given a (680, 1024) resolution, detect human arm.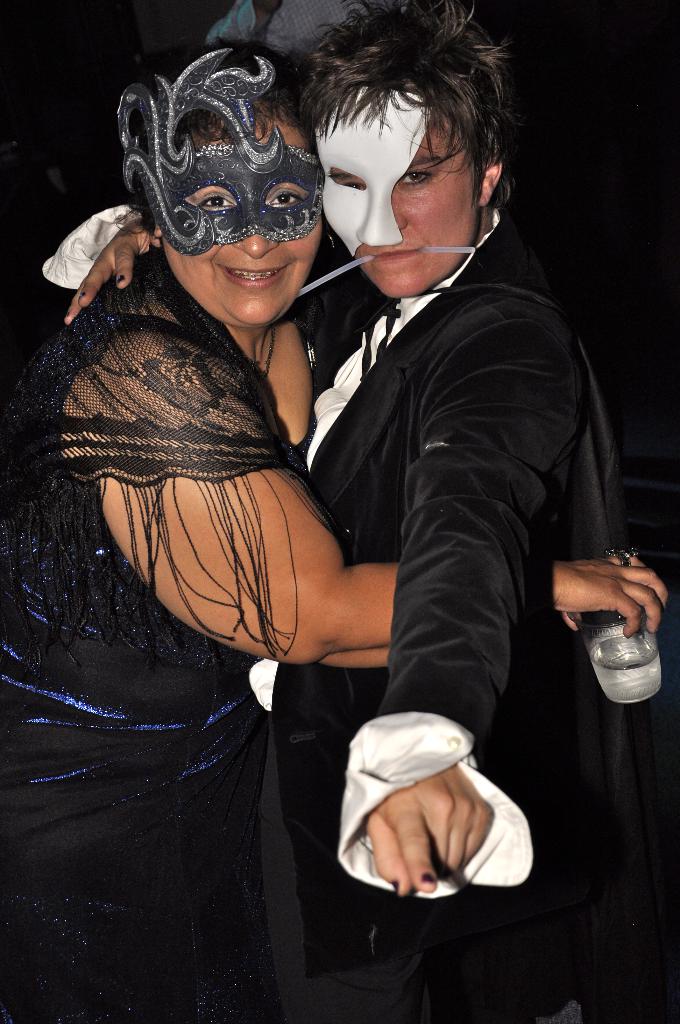
(54,312,679,676).
